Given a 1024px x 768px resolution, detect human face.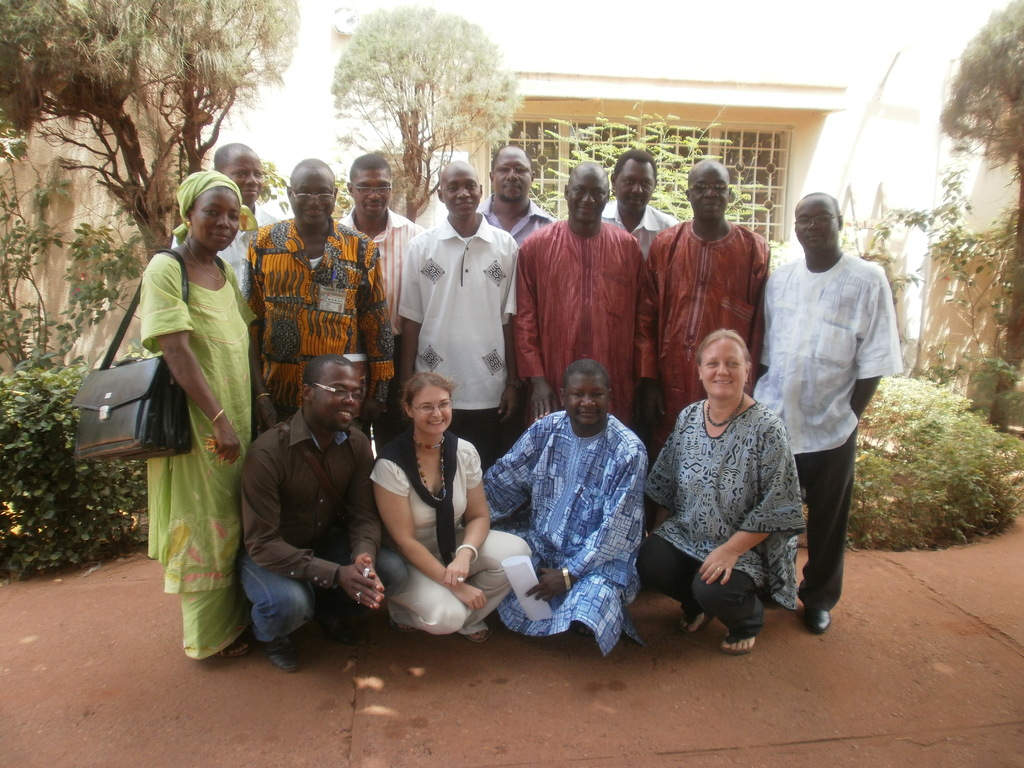
[411,386,452,431].
